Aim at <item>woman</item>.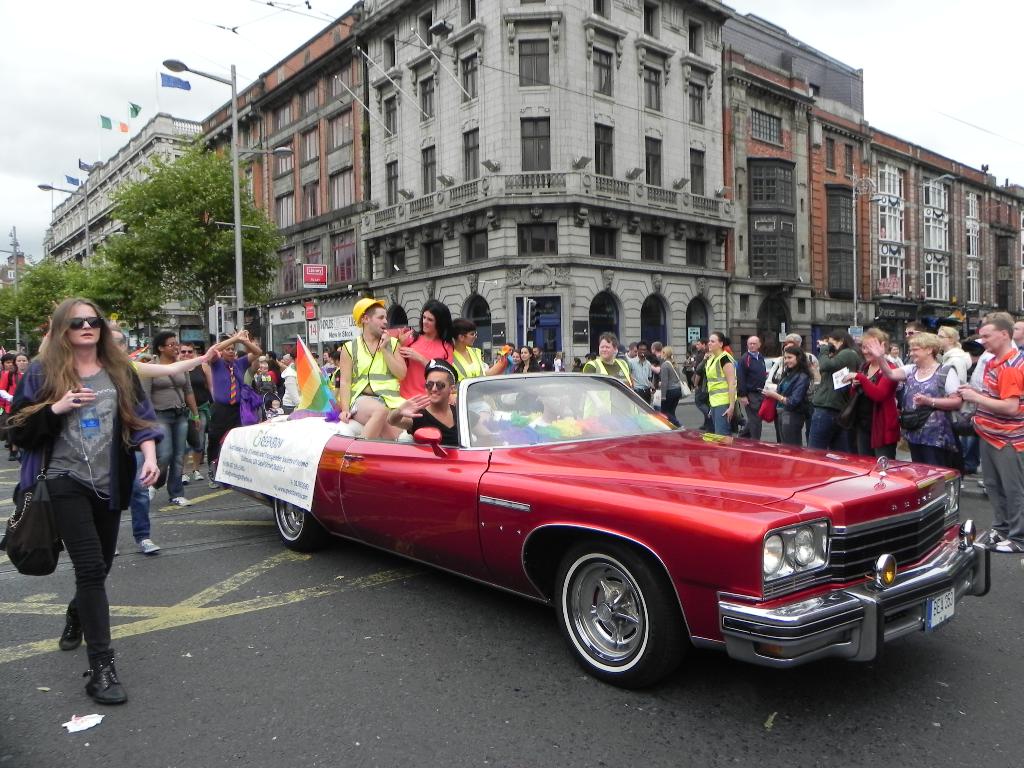
Aimed at <box>763,346,813,446</box>.
